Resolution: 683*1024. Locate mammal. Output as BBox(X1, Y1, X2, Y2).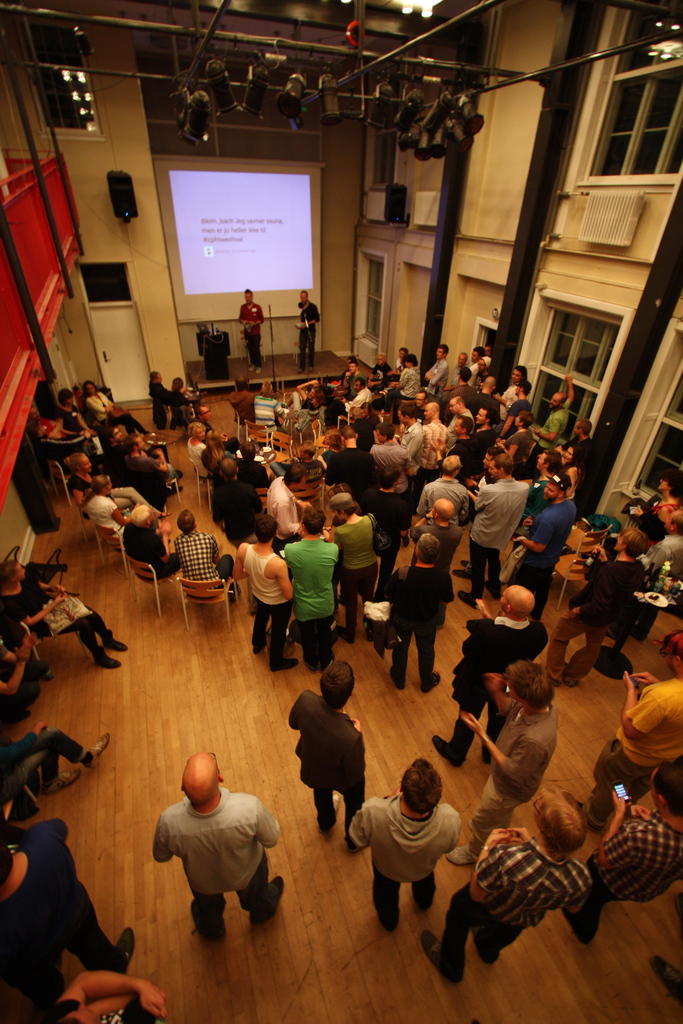
BBox(236, 284, 265, 367).
